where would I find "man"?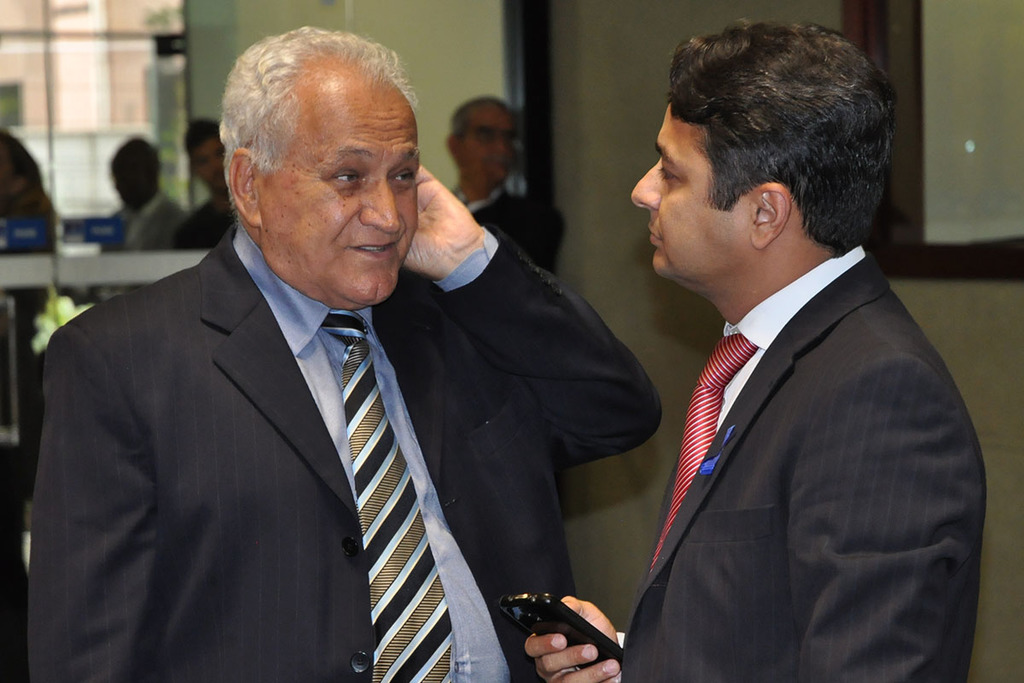
At (33,22,659,682).
